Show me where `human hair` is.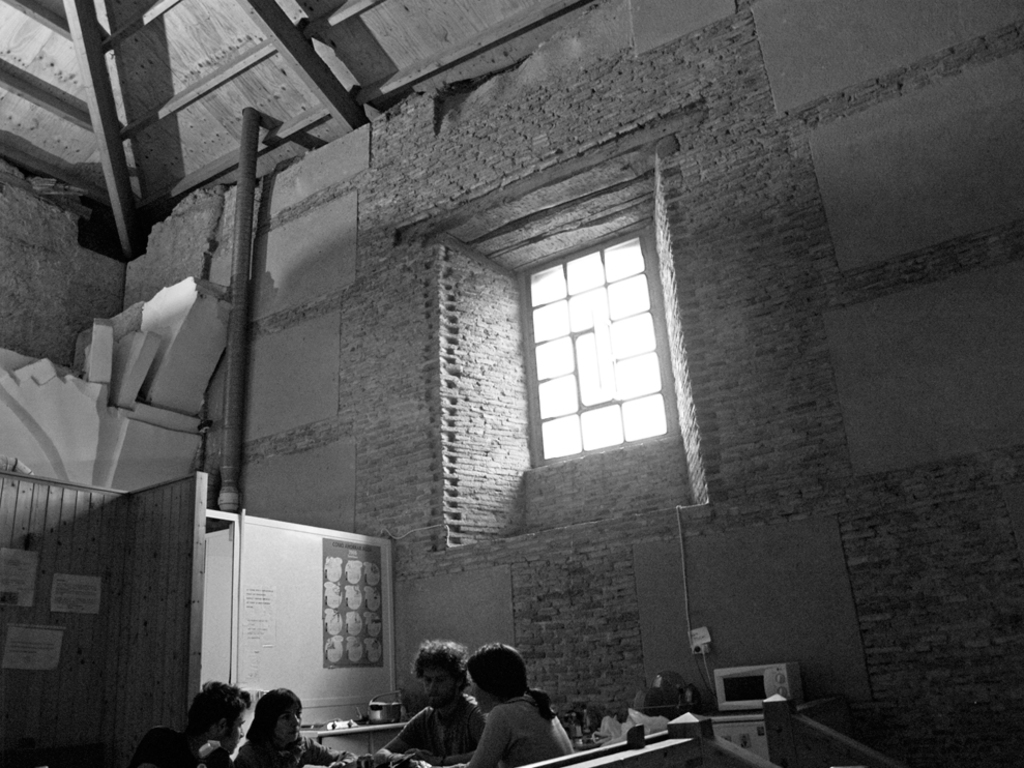
`human hair` is at (left=180, top=676, right=253, bottom=739).
